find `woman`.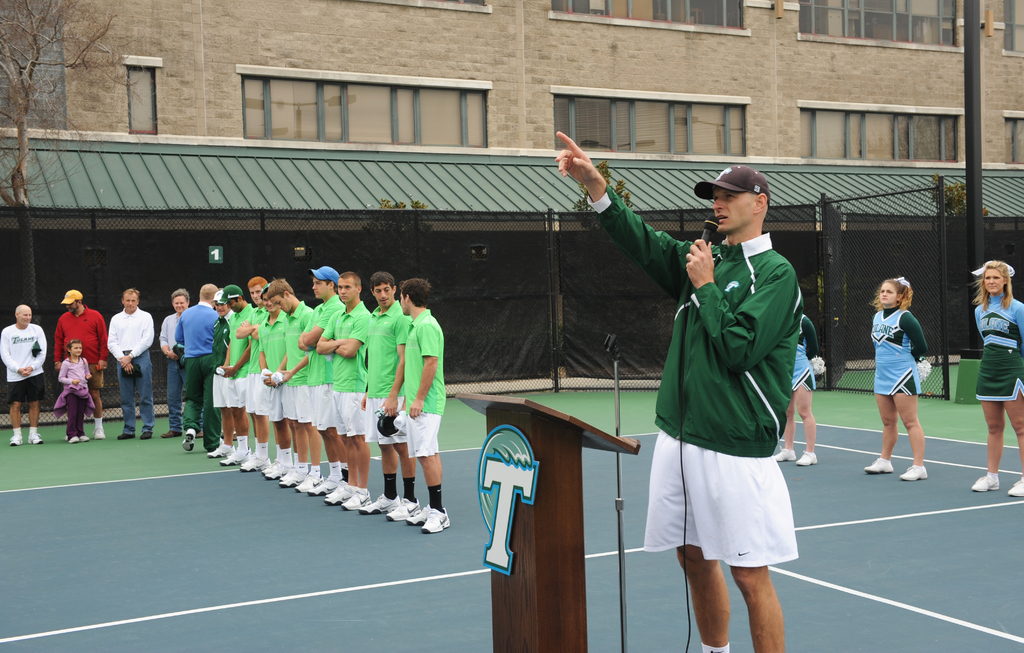
detection(772, 298, 826, 468).
